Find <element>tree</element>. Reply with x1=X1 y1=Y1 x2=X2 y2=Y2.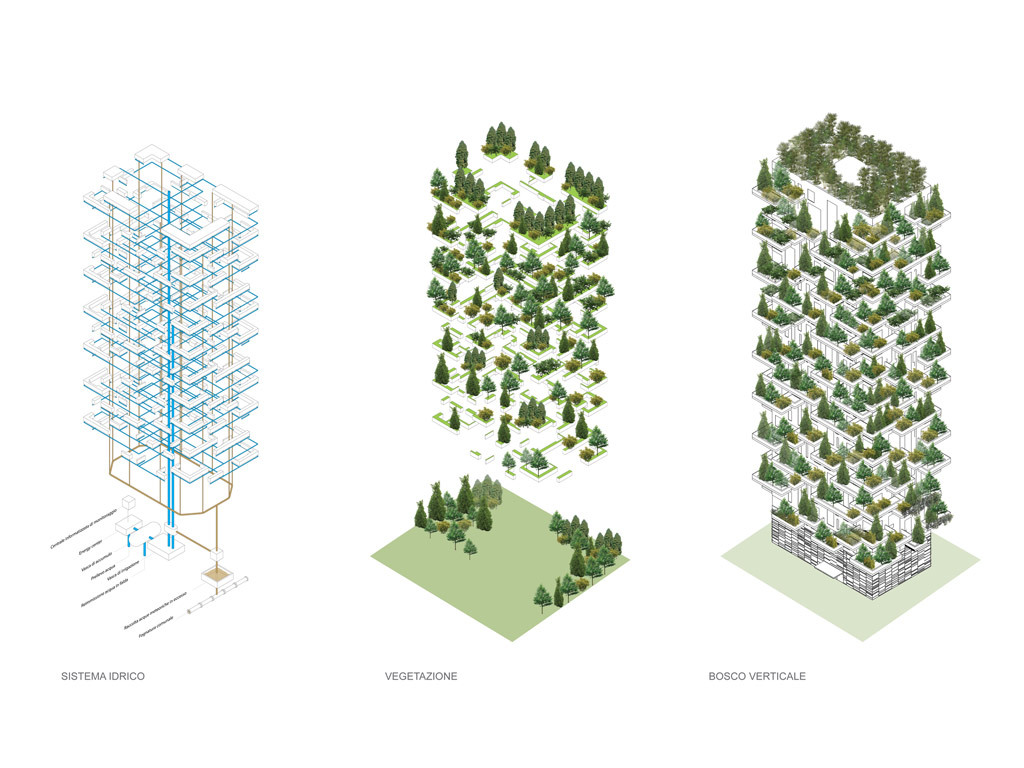
x1=447 y1=406 x2=461 y2=430.
